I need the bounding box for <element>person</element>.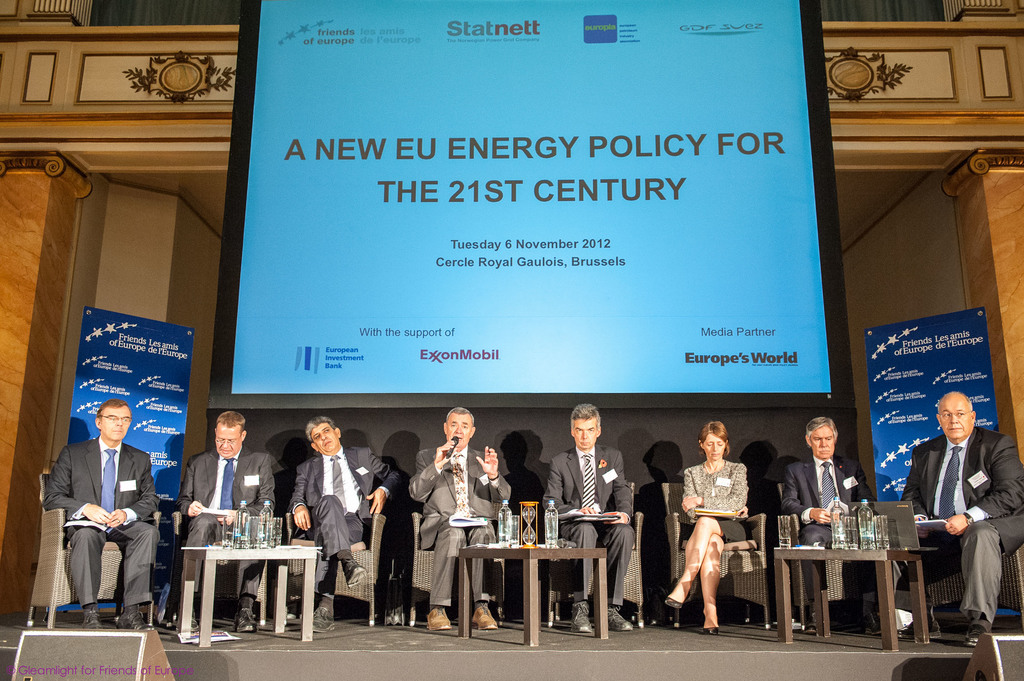
Here it is: box=[52, 388, 150, 637].
